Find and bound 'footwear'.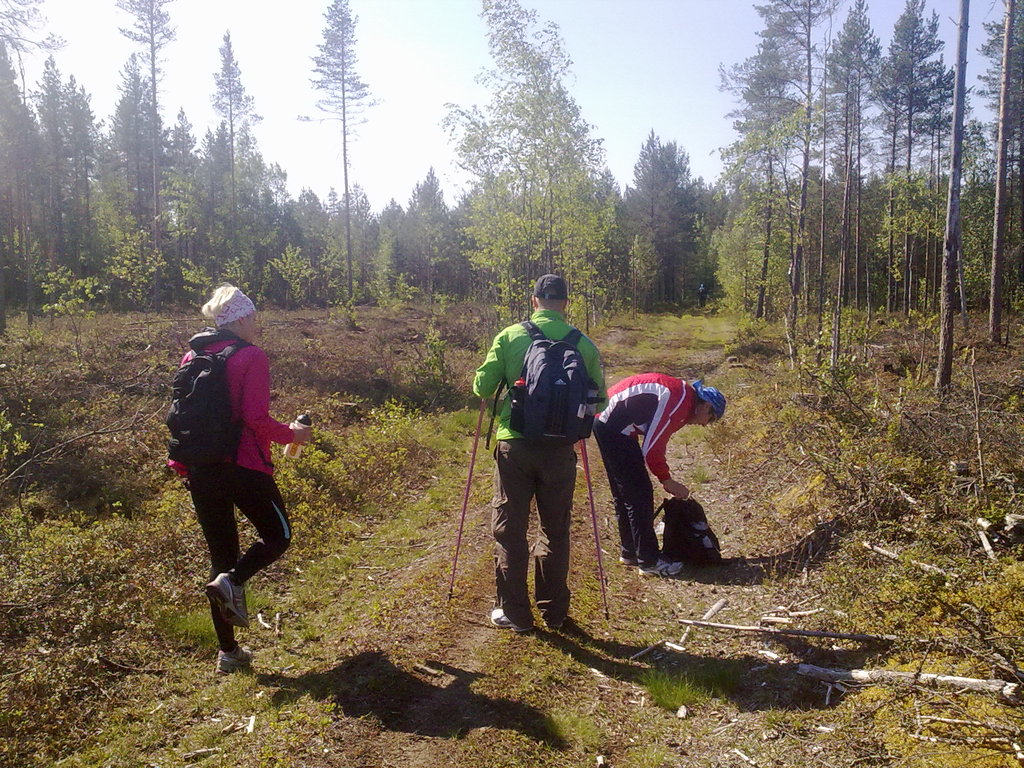
Bound: left=206, top=574, right=255, bottom=627.
